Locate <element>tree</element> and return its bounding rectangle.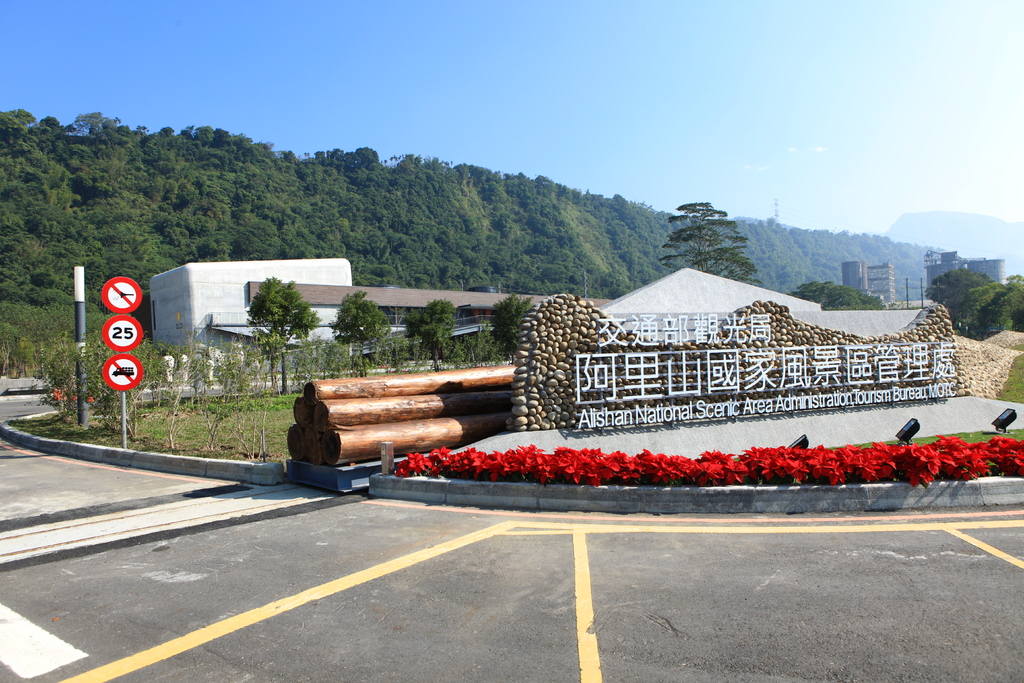
927:268:995:324.
